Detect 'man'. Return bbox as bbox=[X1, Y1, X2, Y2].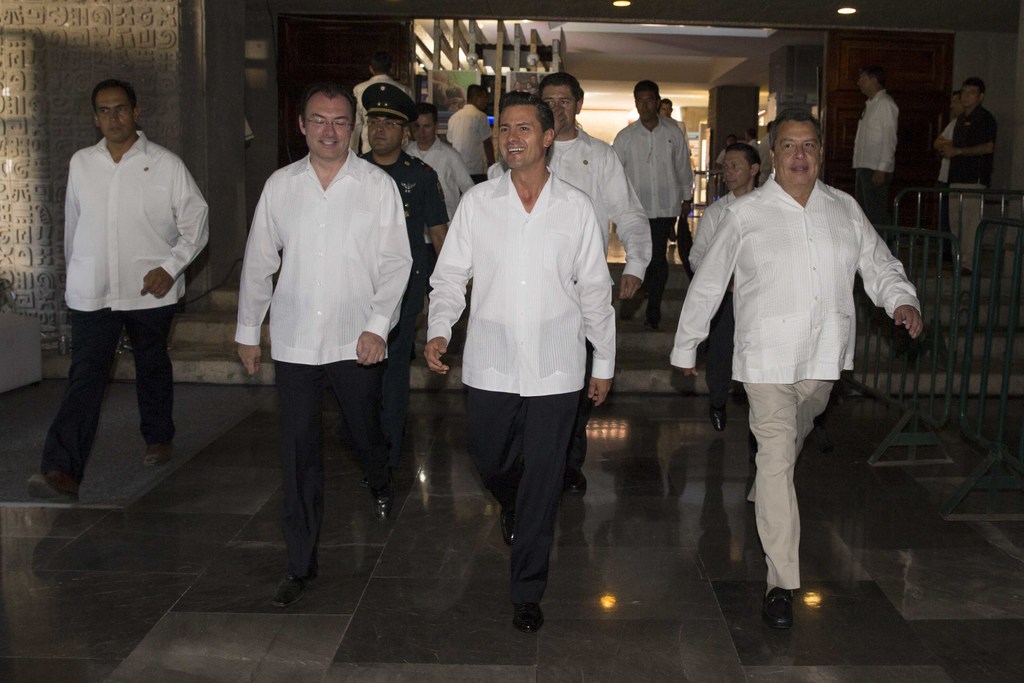
bbox=[227, 81, 413, 585].
